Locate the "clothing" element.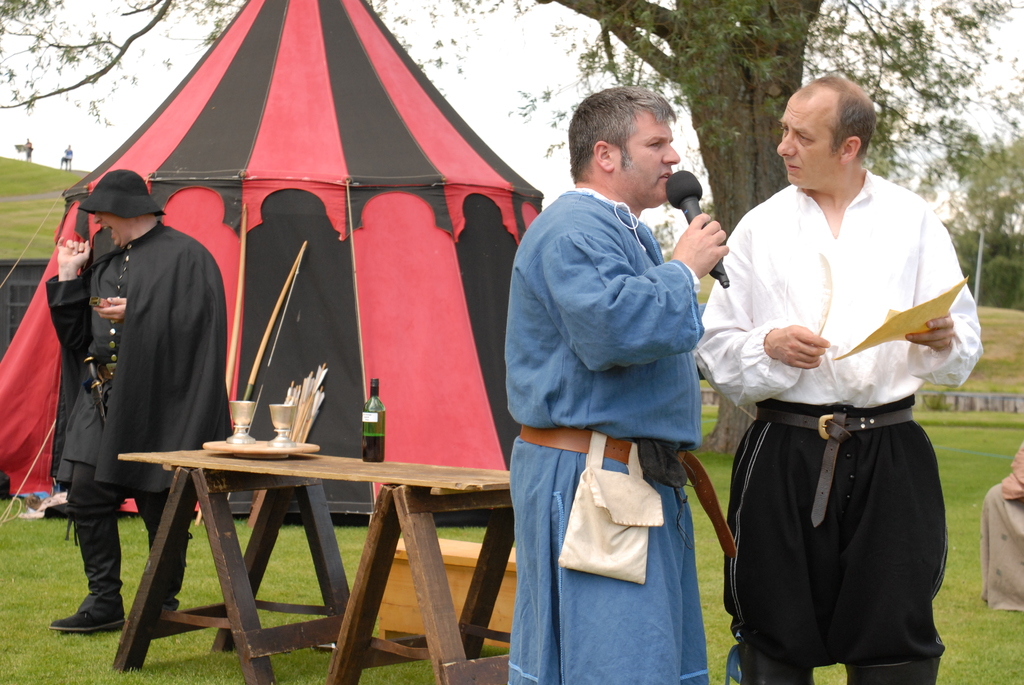
Element bbox: [left=714, top=235, right=961, bottom=652].
